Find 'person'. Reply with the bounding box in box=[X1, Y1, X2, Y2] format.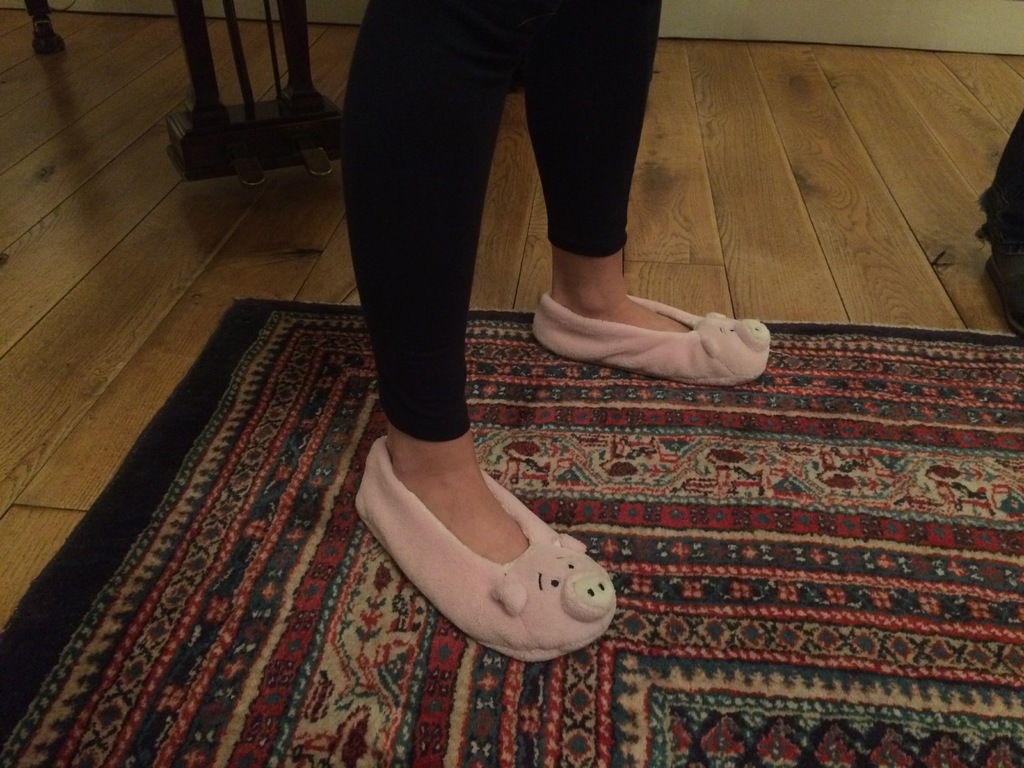
box=[975, 106, 1023, 336].
